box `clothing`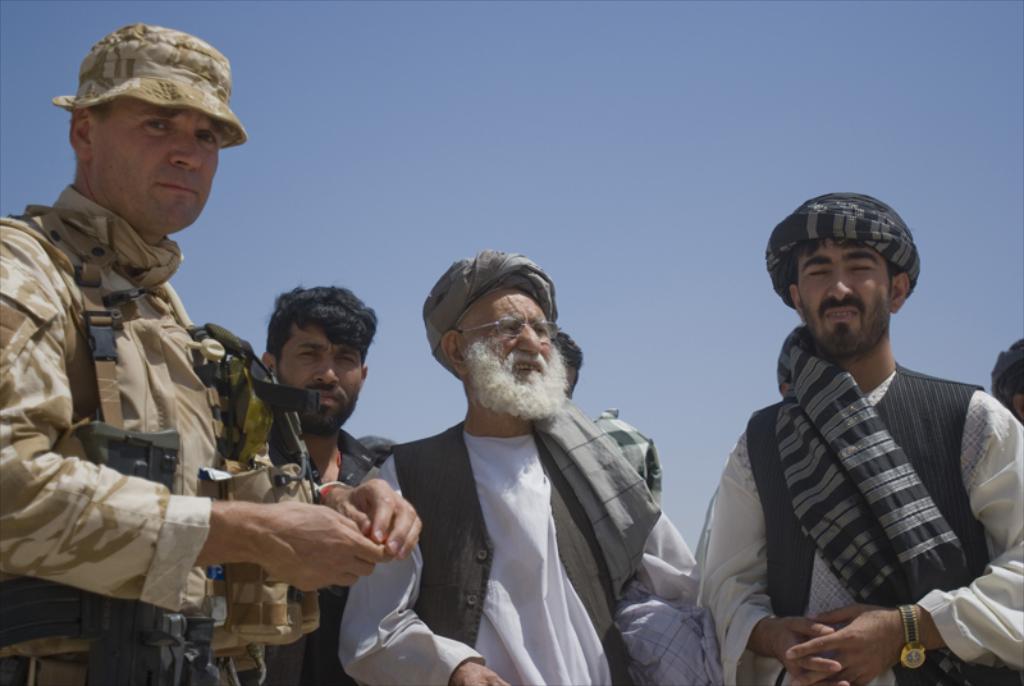
select_region(342, 424, 685, 685)
